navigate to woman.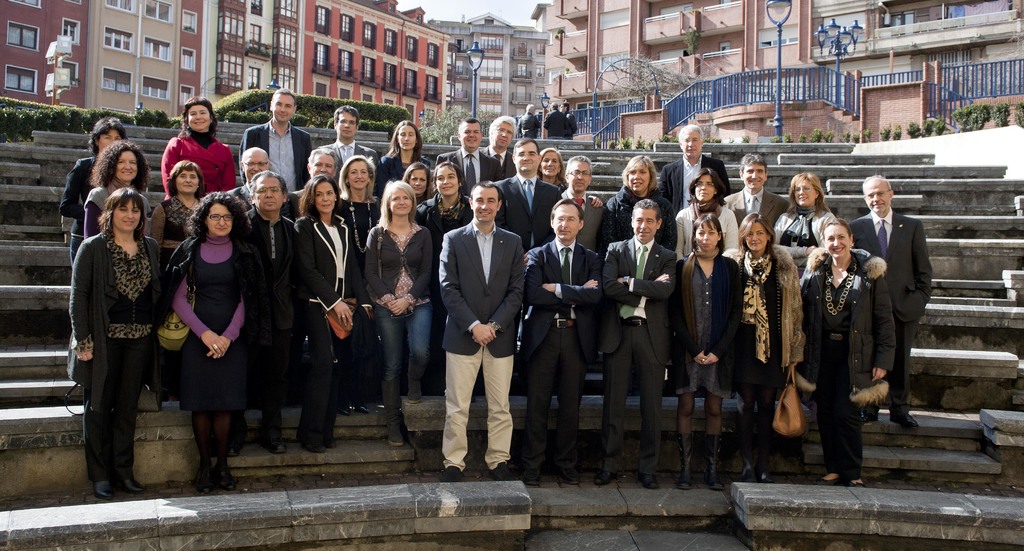
Navigation target: box=[170, 185, 260, 493].
